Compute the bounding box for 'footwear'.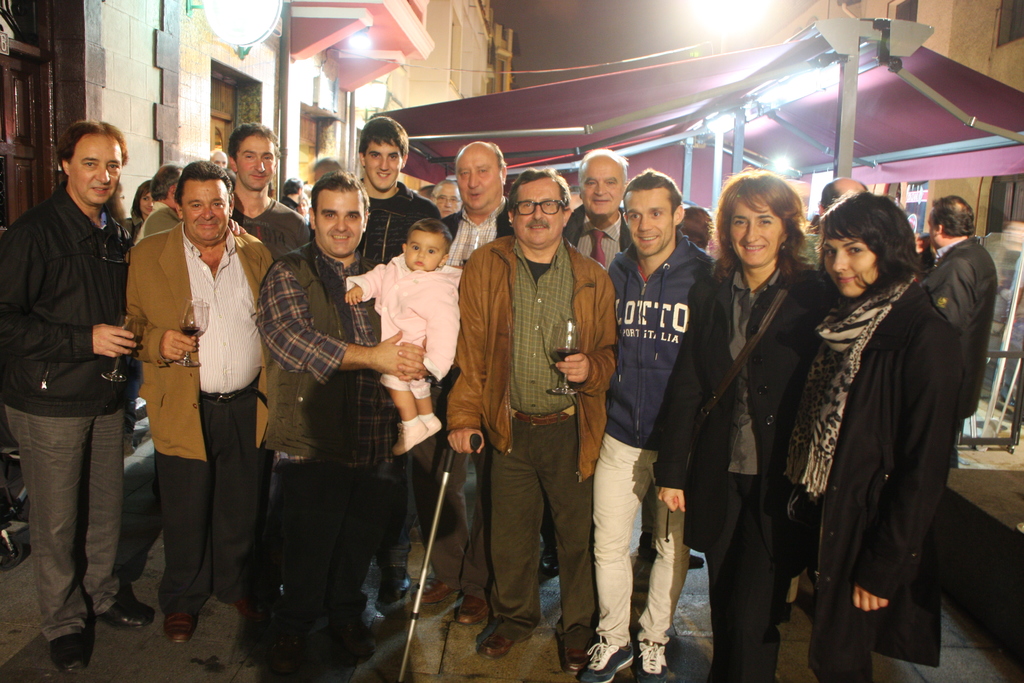
<region>456, 591, 490, 623</region>.
